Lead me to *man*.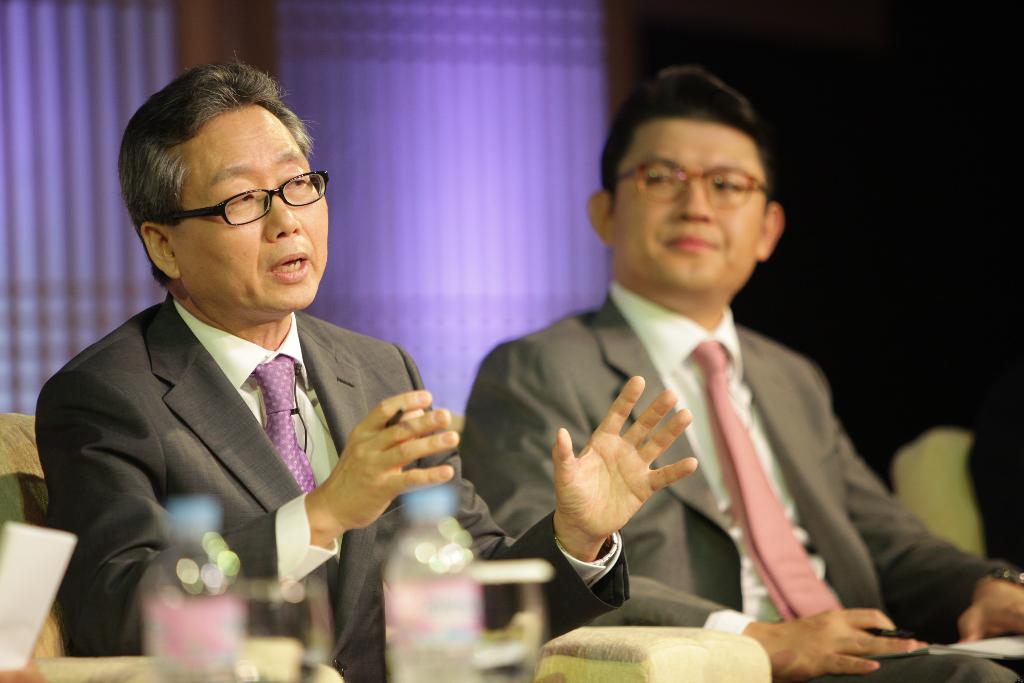
Lead to 441,101,949,660.
